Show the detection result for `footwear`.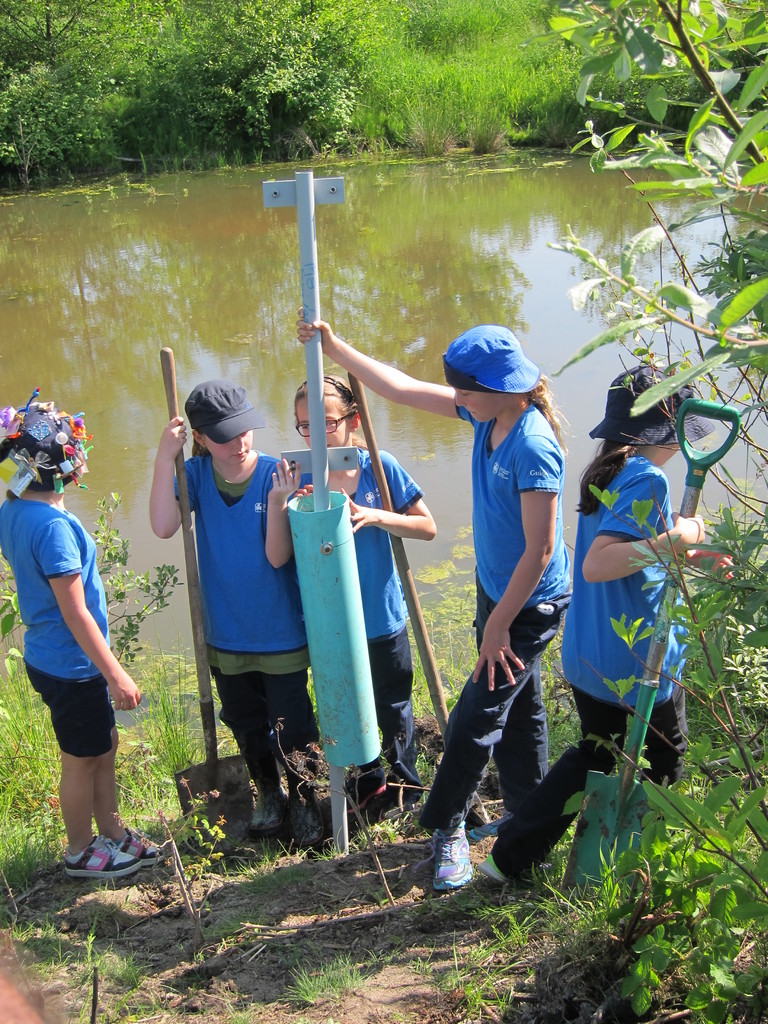
l=229, t=731, r=292, b=837.
